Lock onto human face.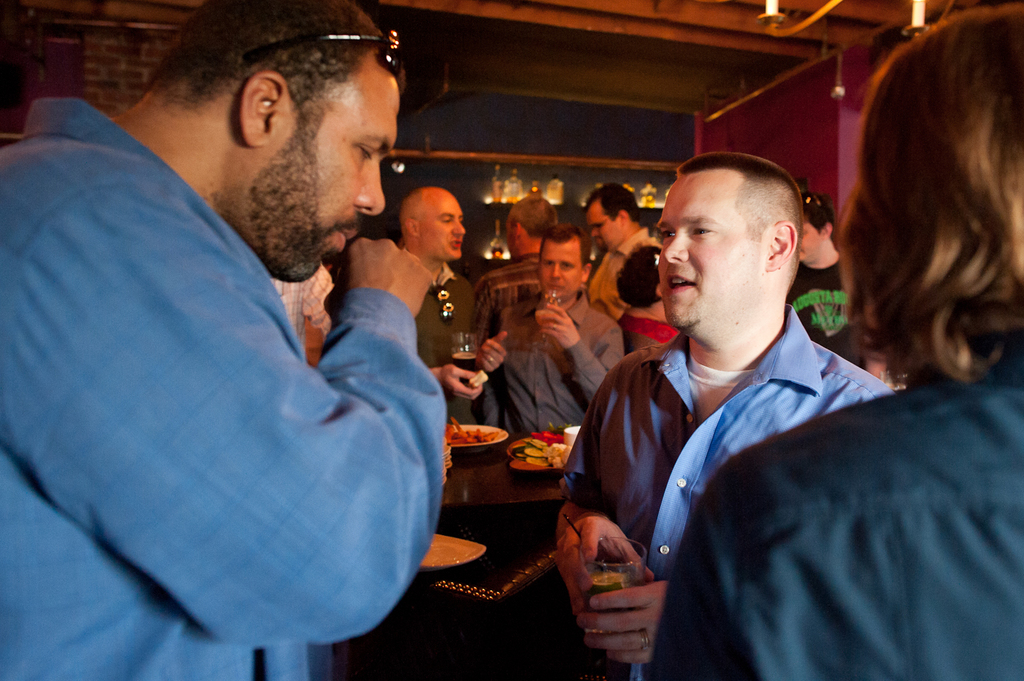
Locked: box(266, 48, 395, 285).
